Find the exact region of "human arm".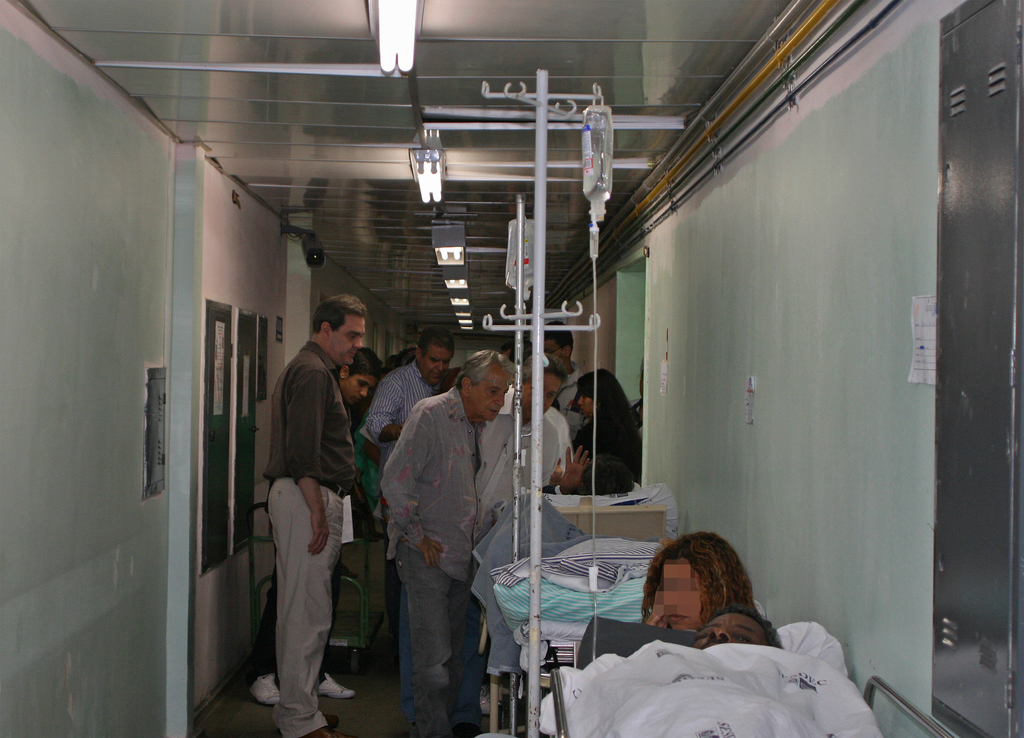
Exact region: Rect(362, 370, 407, 450).
